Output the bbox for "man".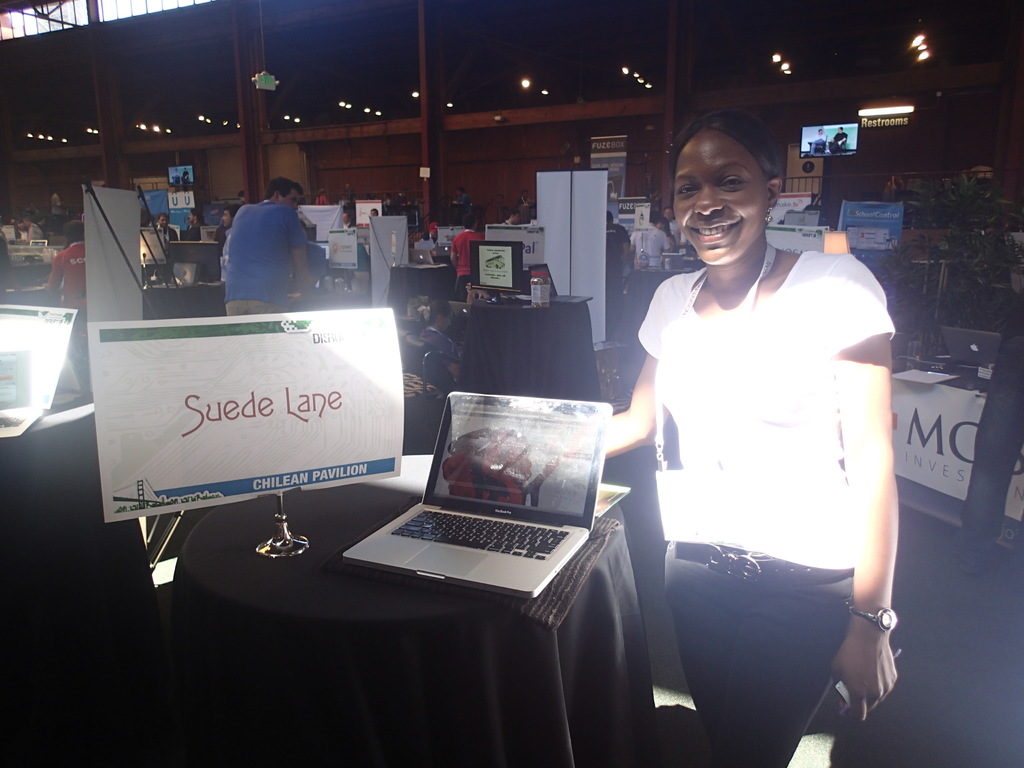
left=154, top=216, right=178, bottom=241.
